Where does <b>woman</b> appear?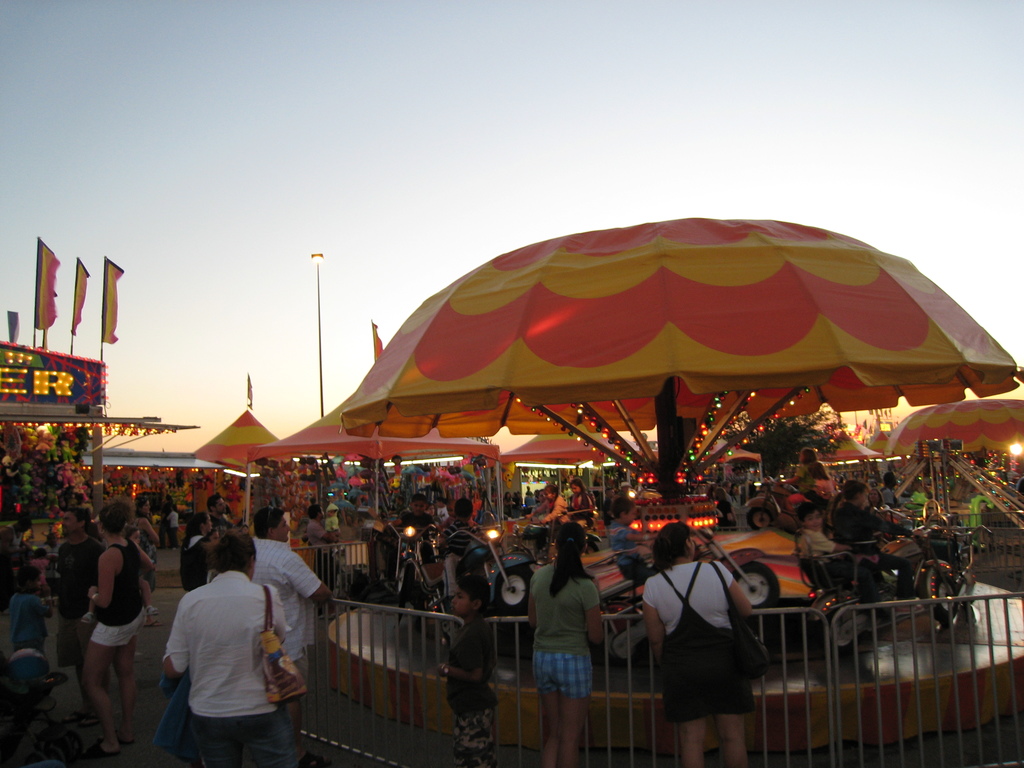
Appears at bbox=[636, 520, 775, 752].
